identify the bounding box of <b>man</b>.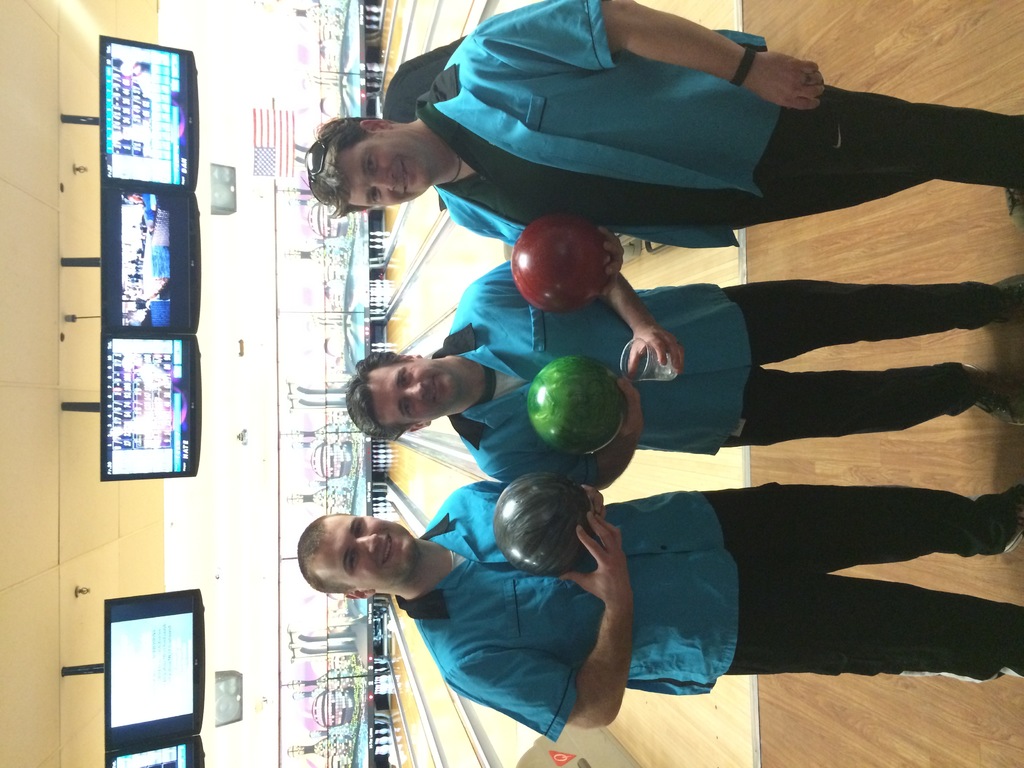
crop(297, 483, 1023, 743).
